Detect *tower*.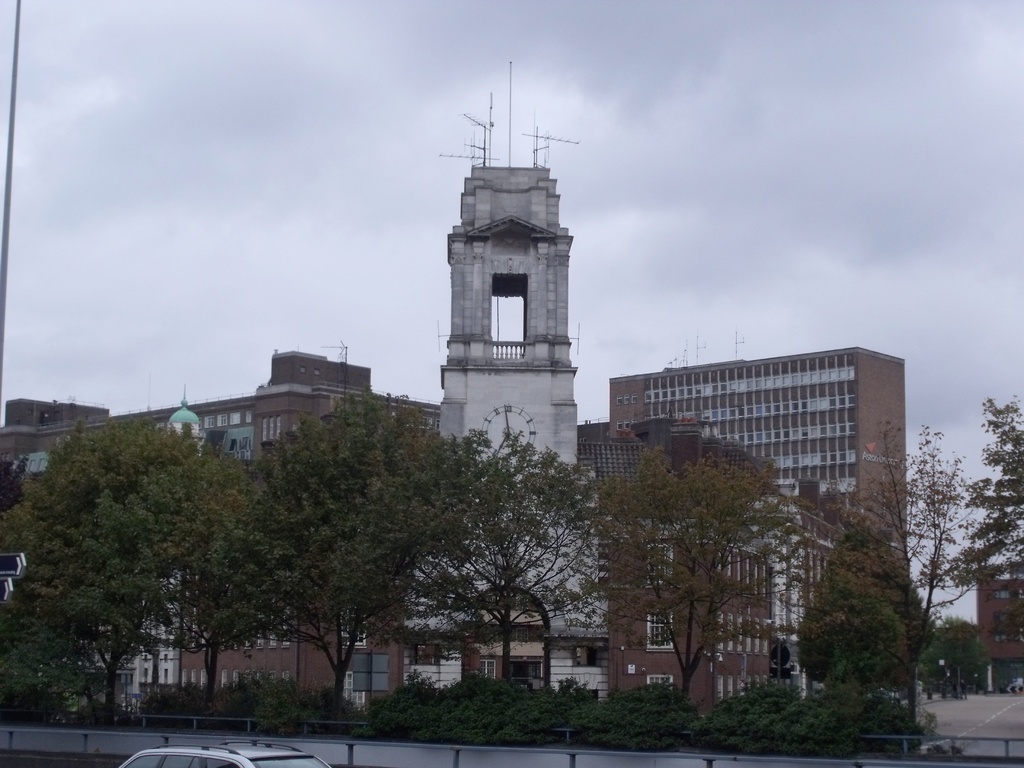
Detected at [left=433, top=171, right=616, bottom=703].
